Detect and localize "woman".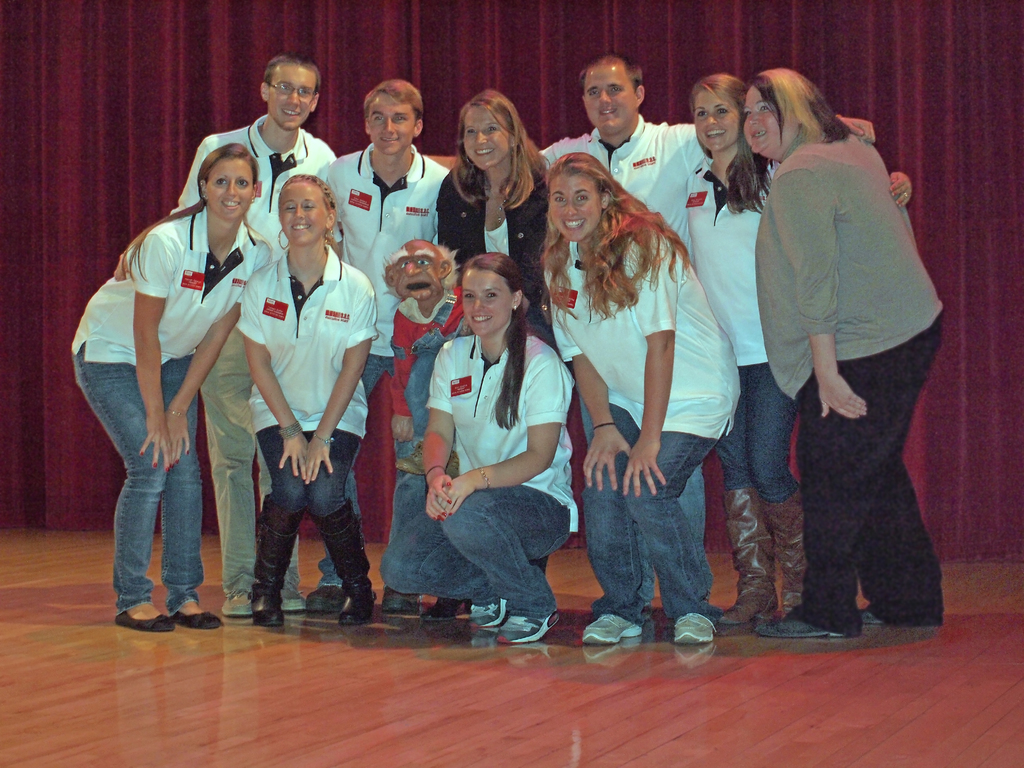
Localized at 68 143 275 636.
